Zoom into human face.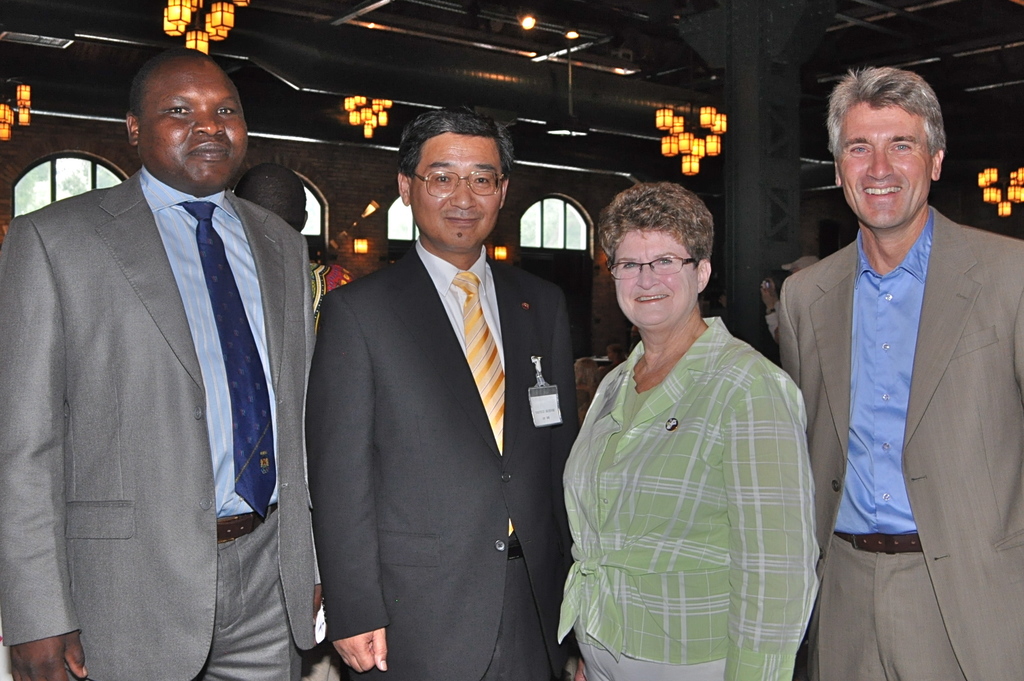
Zoom target: select_region(408, 136, 496, 255).
